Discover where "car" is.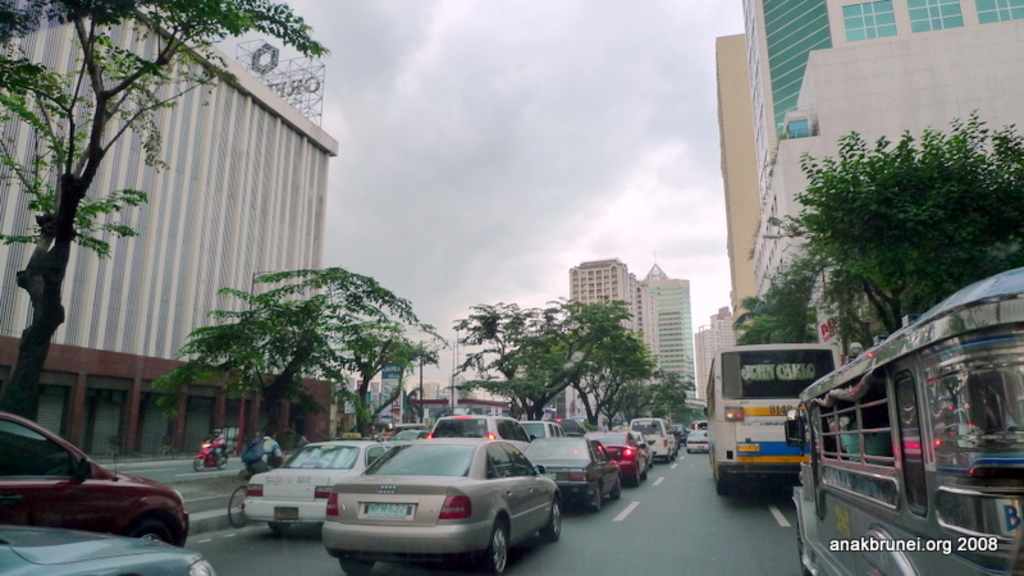
Discovered at <bbox>234, 447, 393, 538</bbox>.
